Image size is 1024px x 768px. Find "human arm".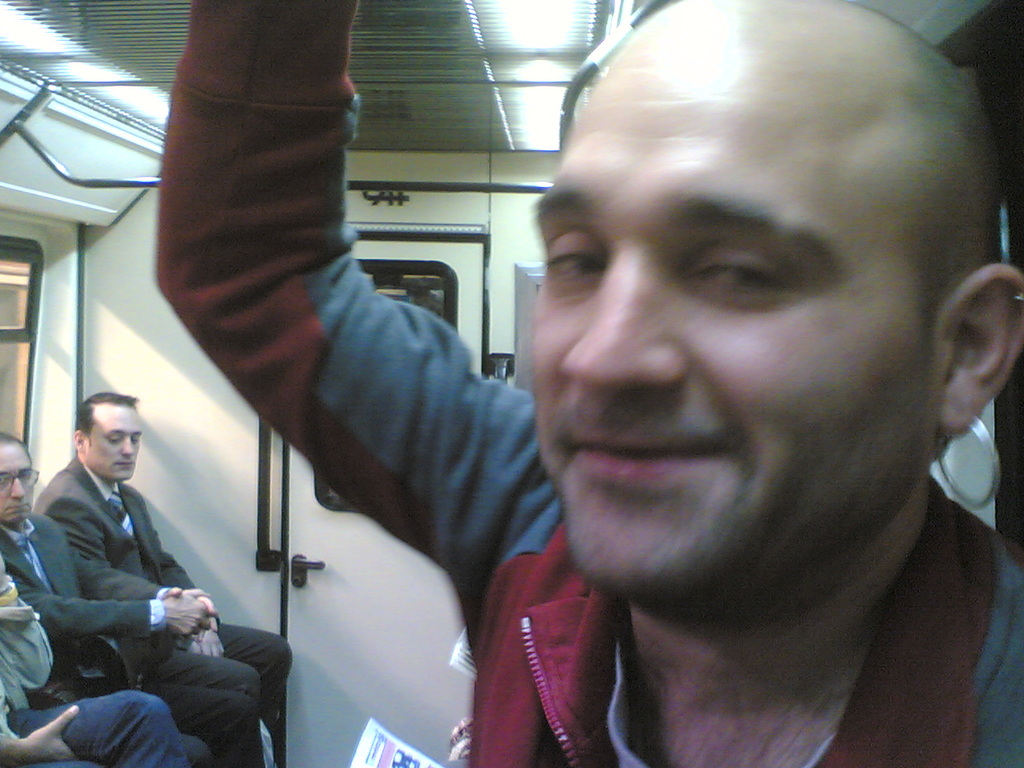
select_region(37, 494, 110, 568).
